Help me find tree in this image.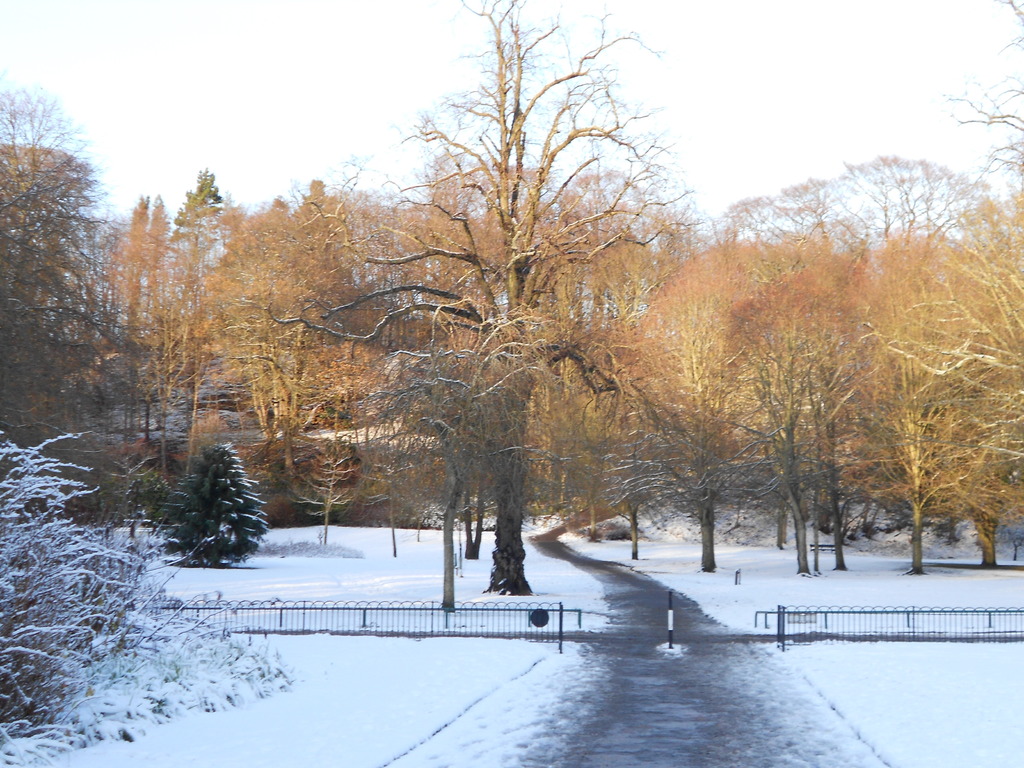
Found it: bbox(927, 150, 1023, 566).
